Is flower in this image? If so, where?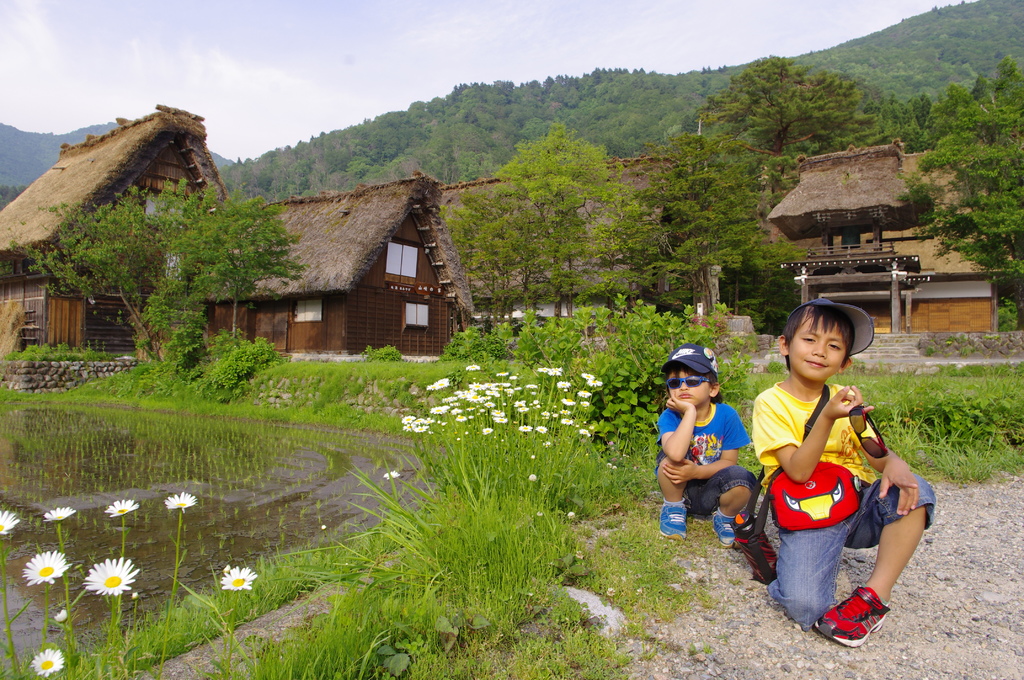
Yes, at [x1=28, y1=647, x2=63, y2=676].
